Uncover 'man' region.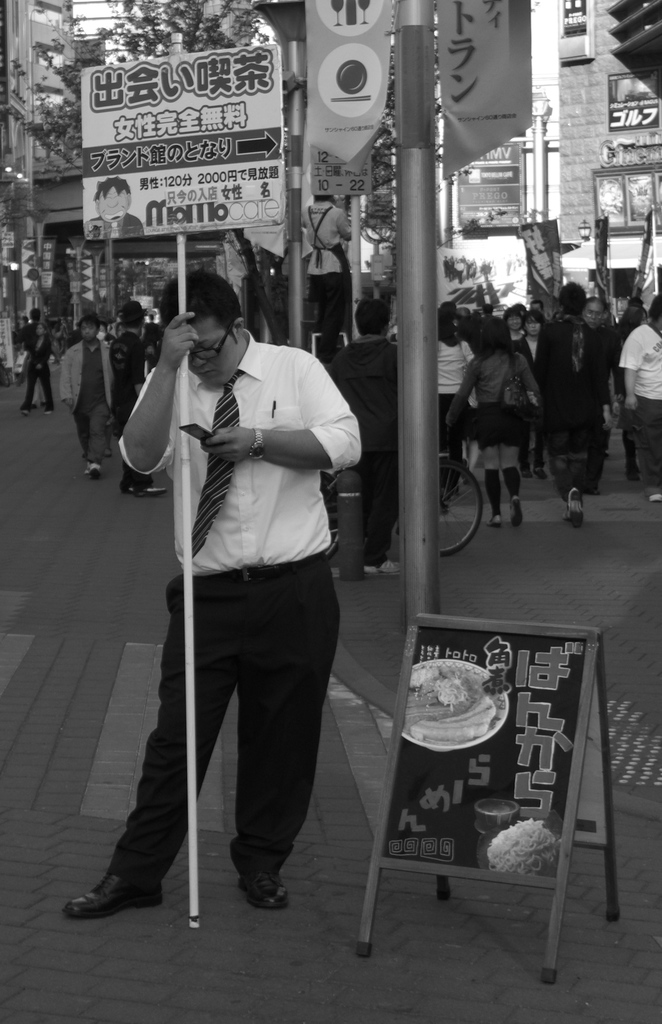
Uncovered: select_region(616, 293, 661, 505).
